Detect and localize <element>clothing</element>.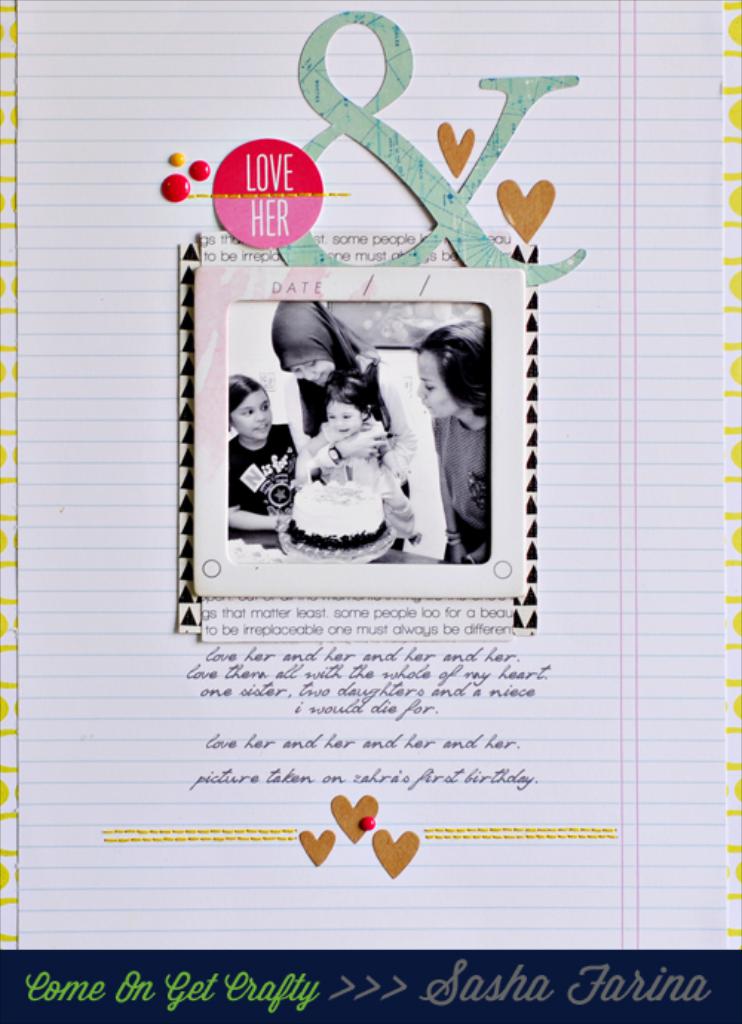
Localized at <region>230, 423, 298, 516</region>.
